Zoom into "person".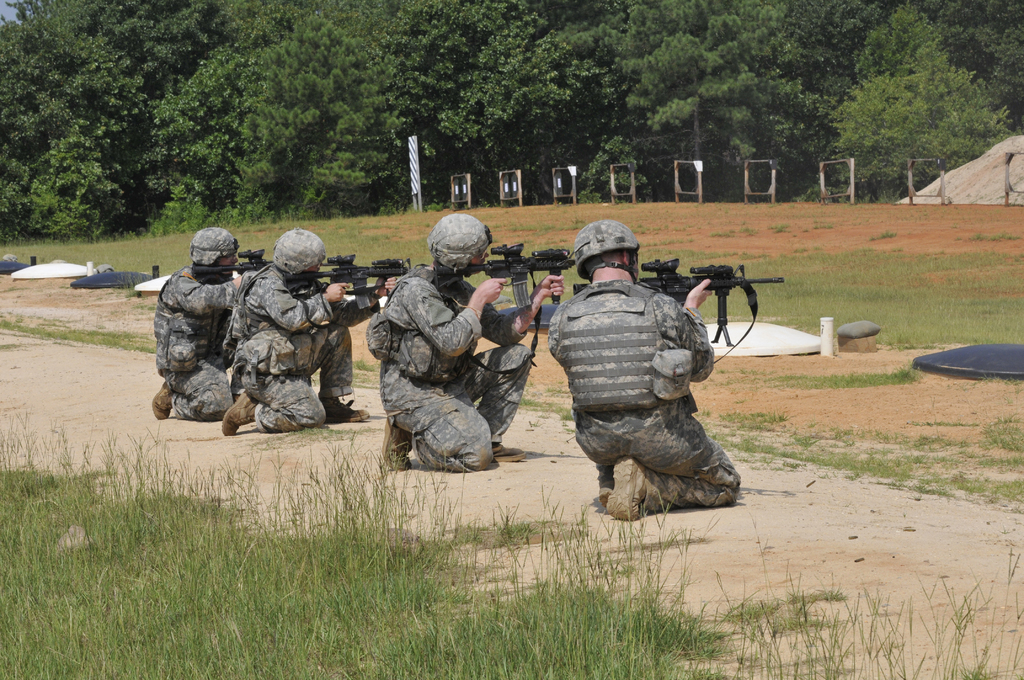
Zoom target: bbox(559, 225, 762, 531).
